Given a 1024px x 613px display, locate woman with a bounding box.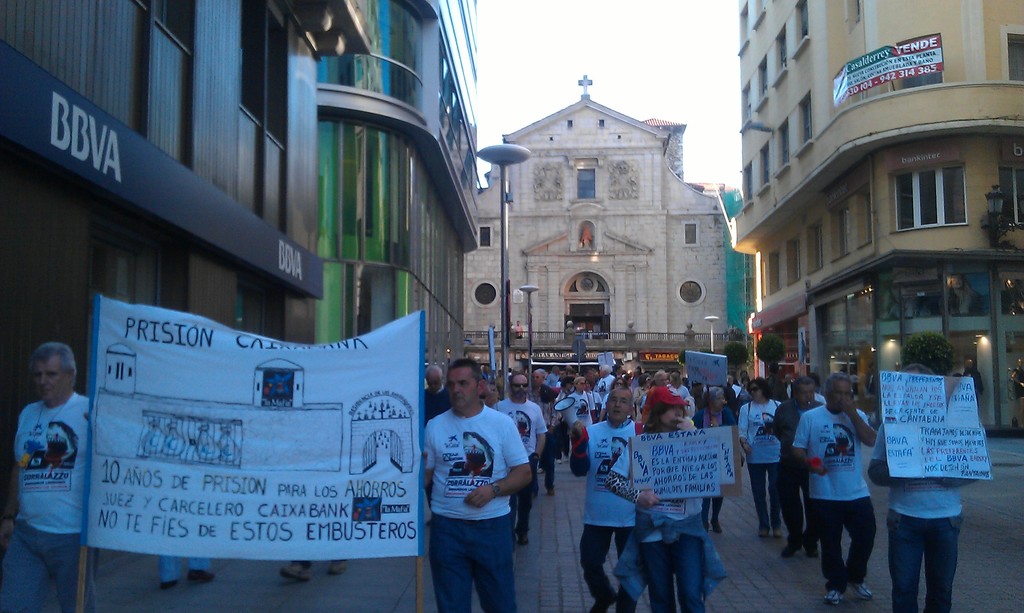
Located: [554, 375, 574, 407].
